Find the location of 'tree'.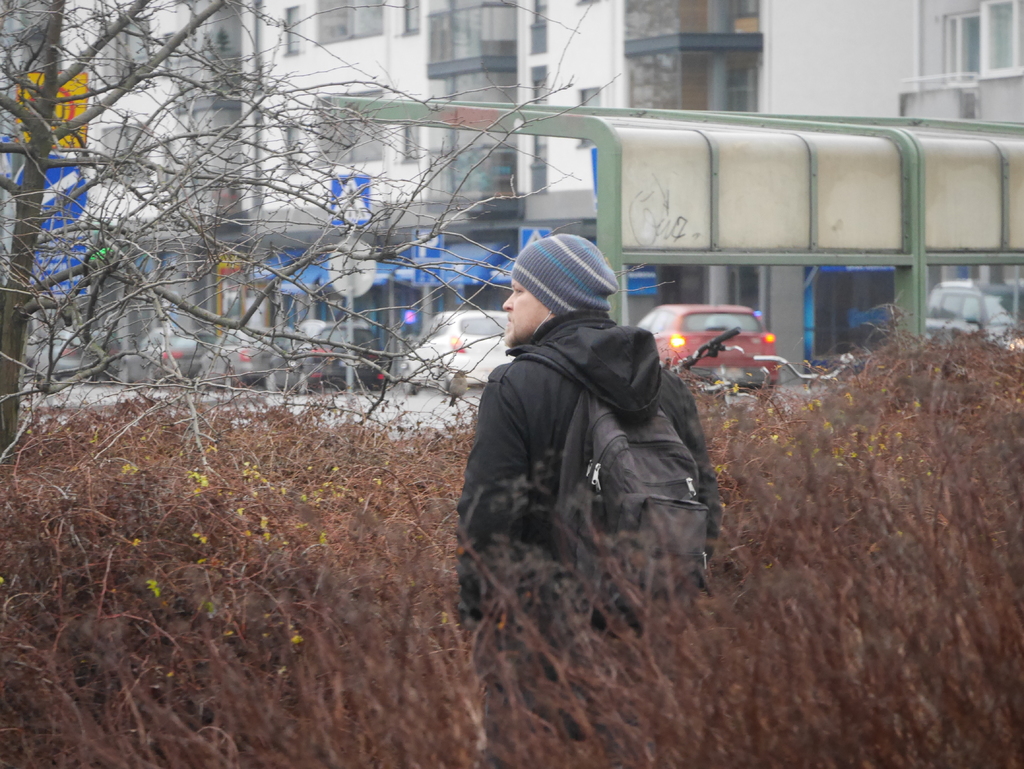
Location: bbox=(0, 0, 682, 474).
